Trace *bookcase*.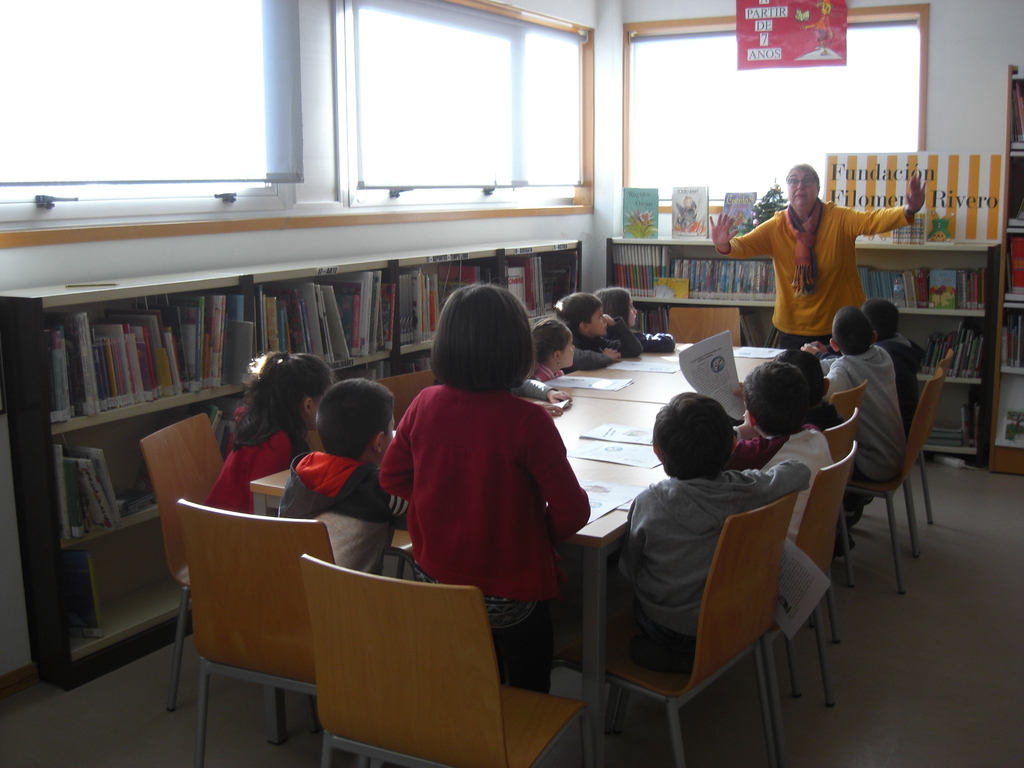
Traced to [x1=605, y1=230, x2=995, y2=467].
